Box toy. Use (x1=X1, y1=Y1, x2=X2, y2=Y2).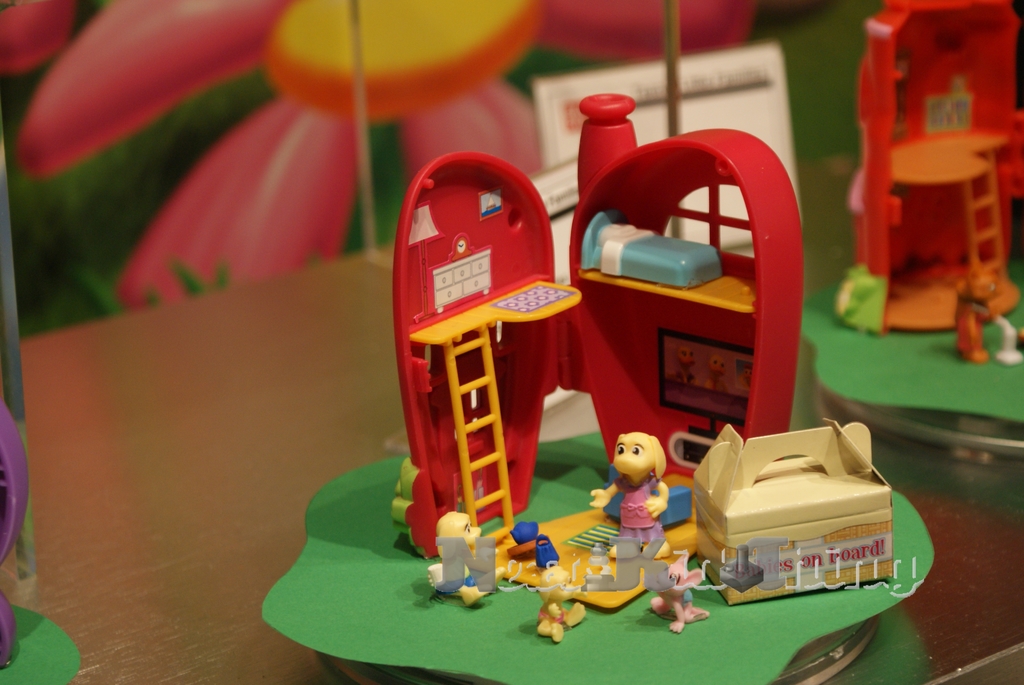
(x1=342, y1=95, x2=950, y2=684).
